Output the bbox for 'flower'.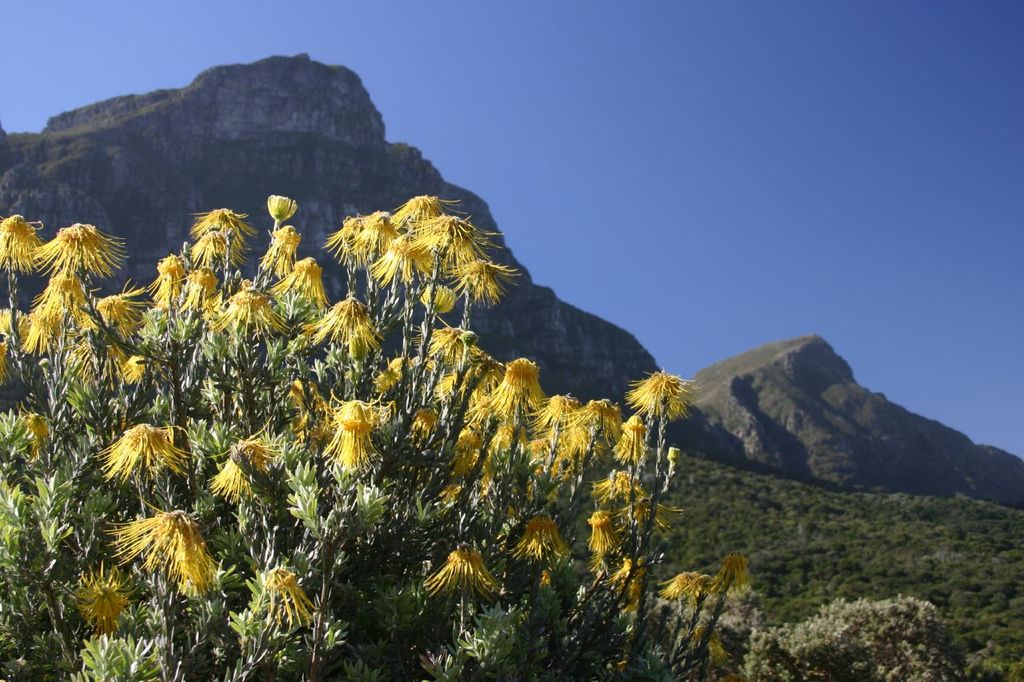
locate(346, 336, 374, 366).
